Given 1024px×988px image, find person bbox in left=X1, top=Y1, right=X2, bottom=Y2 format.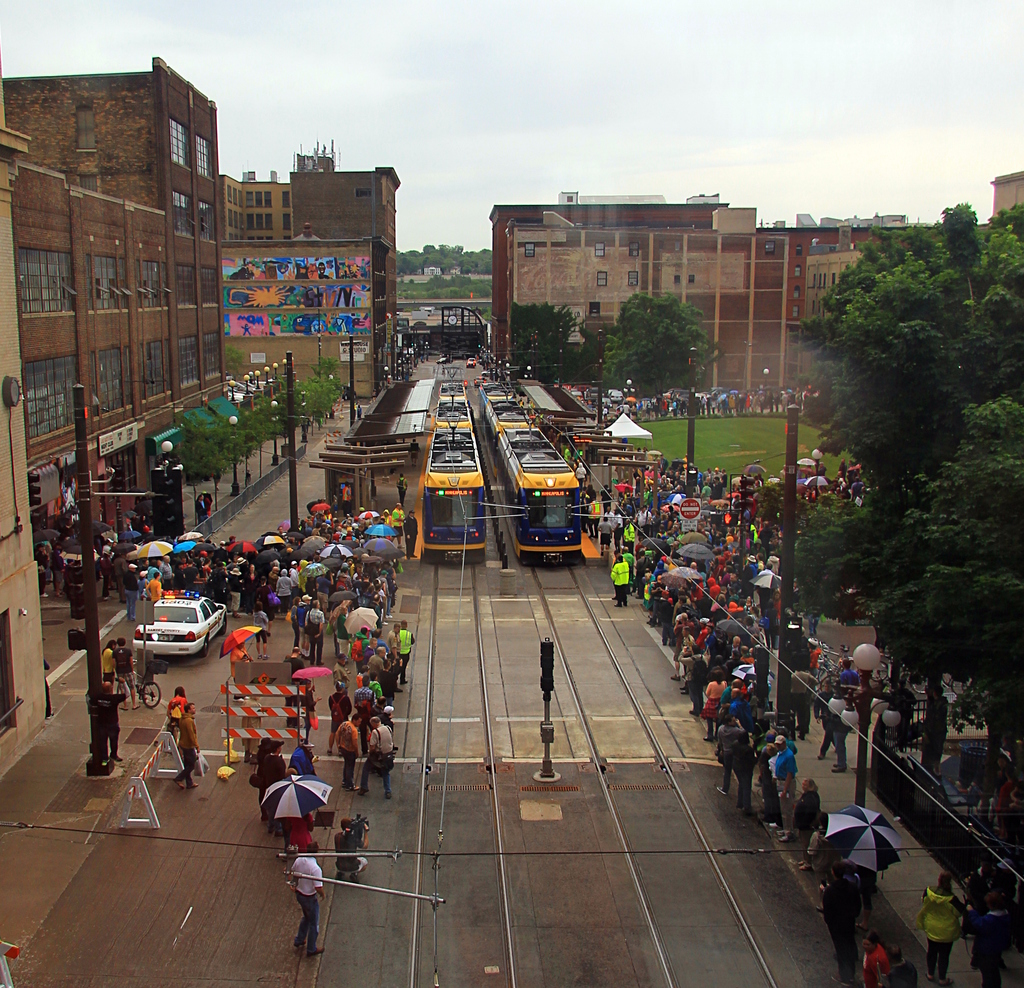
left=596, top=514, right=612, bottom=555.
